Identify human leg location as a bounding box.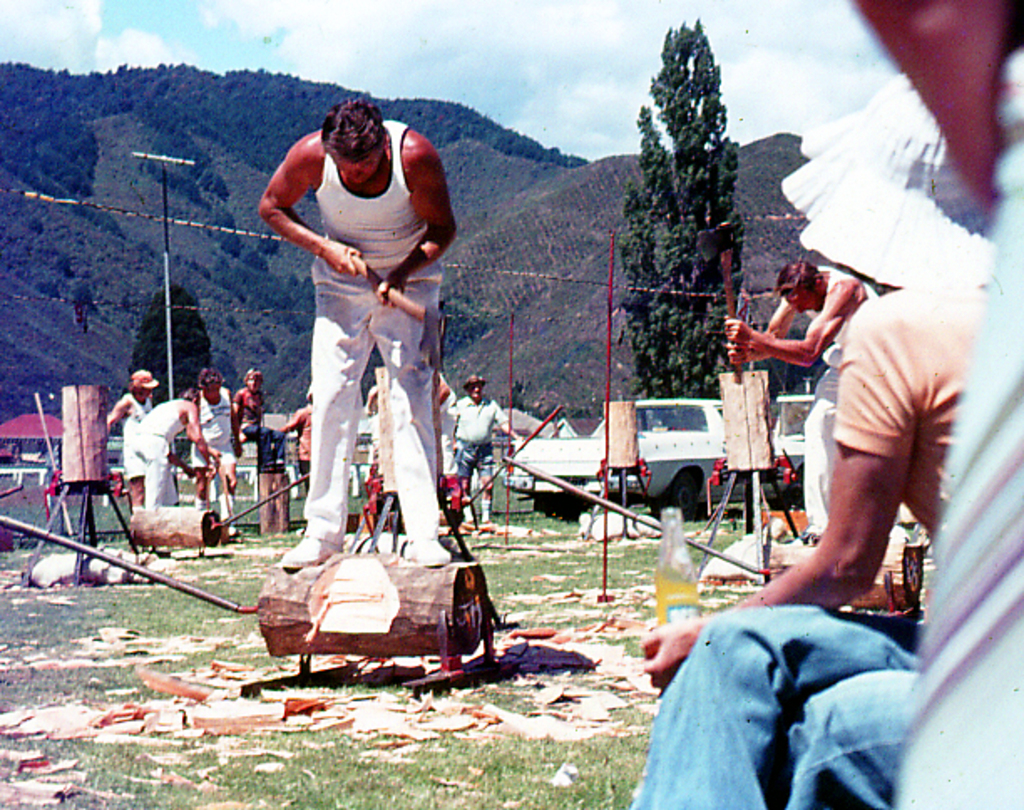
[800,388,833,537].
